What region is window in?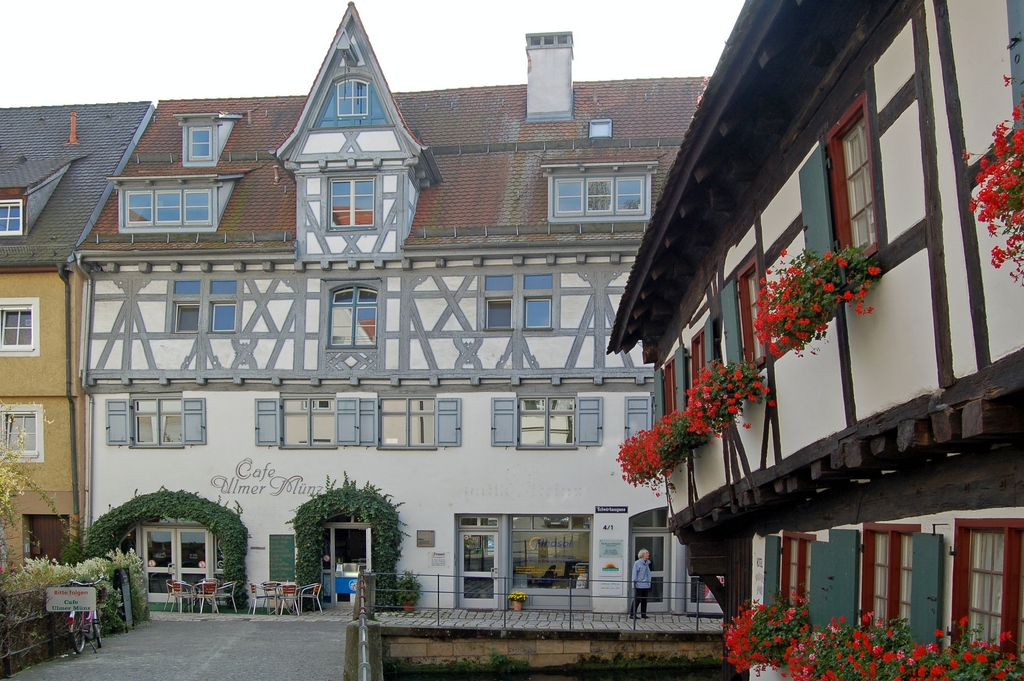
x1=168, y1=278, x2=248, y2=331.
